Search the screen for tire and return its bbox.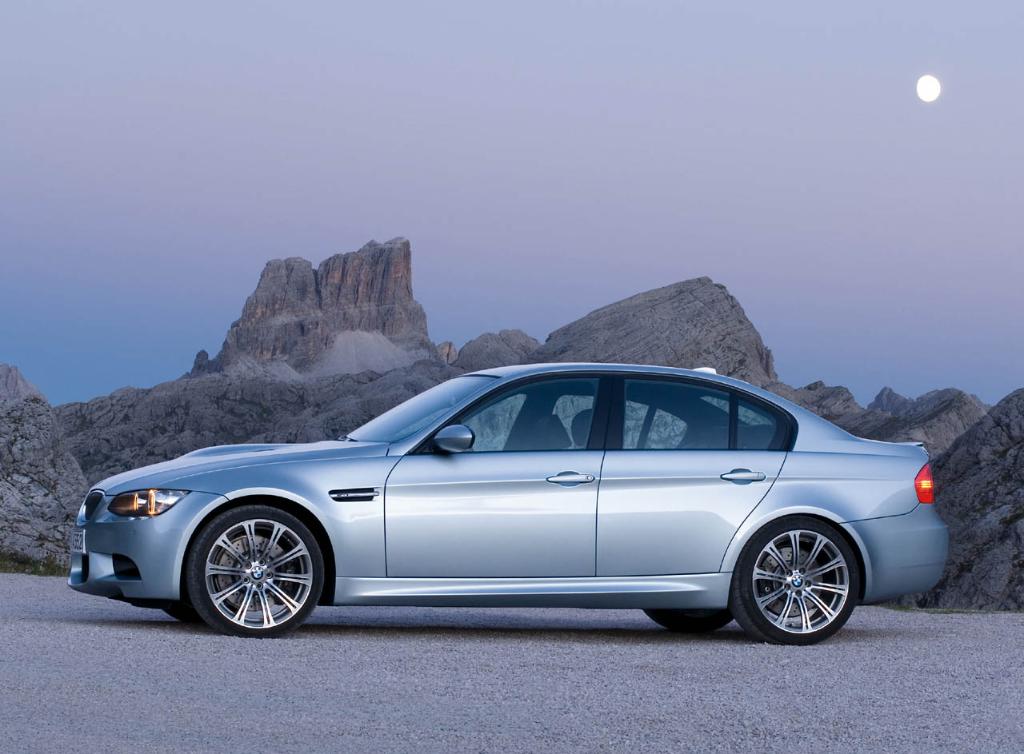
Found: box=[641, 602, 741, 627].
